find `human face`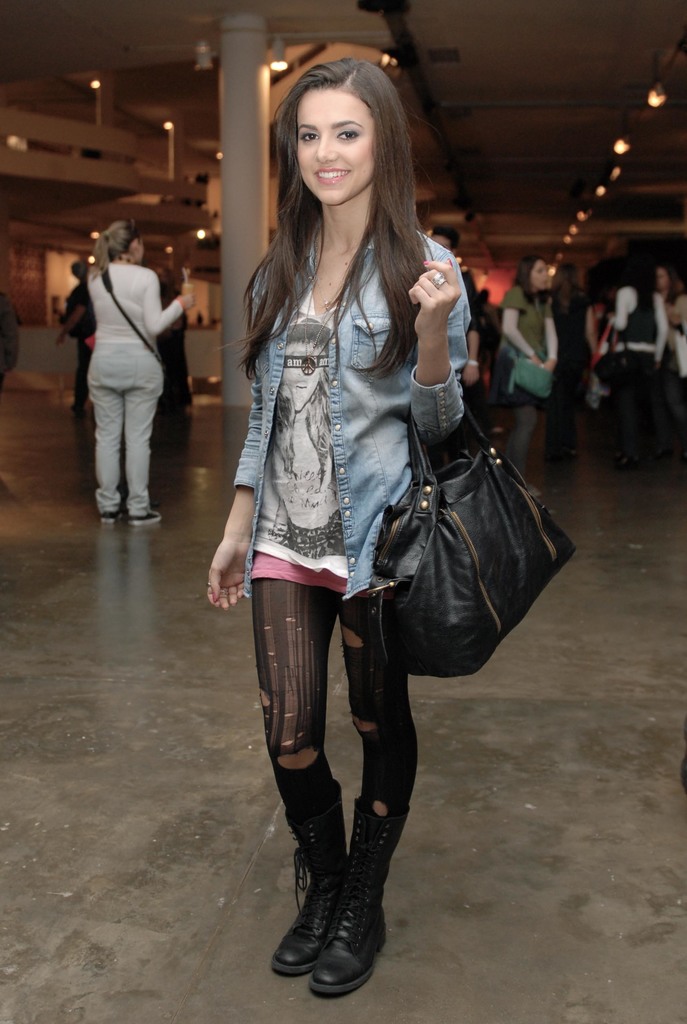
x1=526 y1=258 x2=548 y2=289
